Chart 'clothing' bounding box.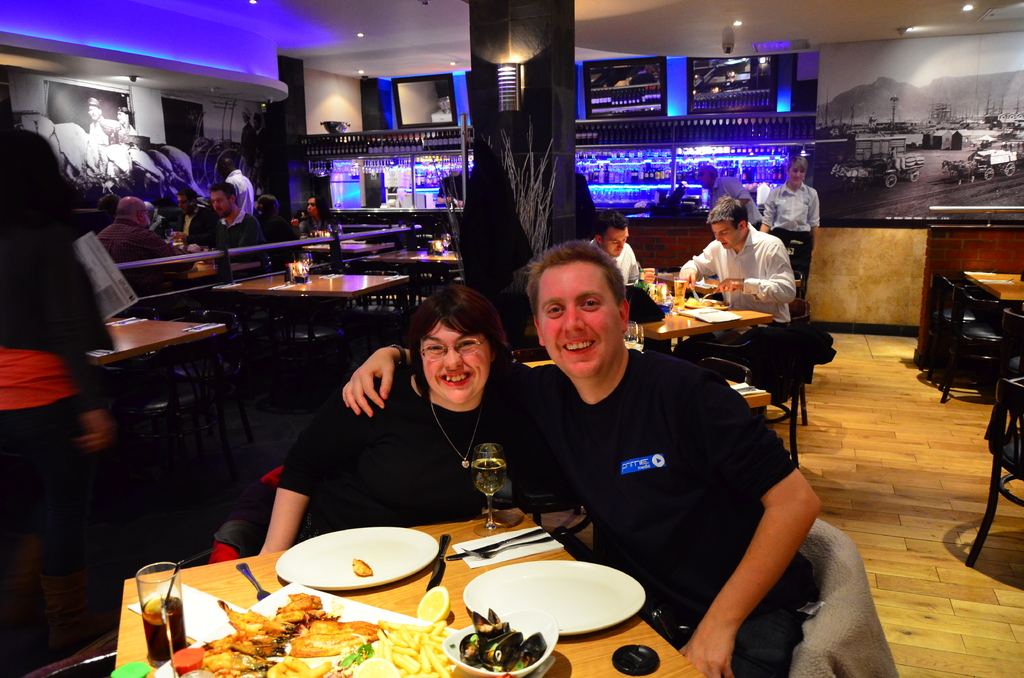
Charted: (left=229, top=172, right=259, bottom=205).
